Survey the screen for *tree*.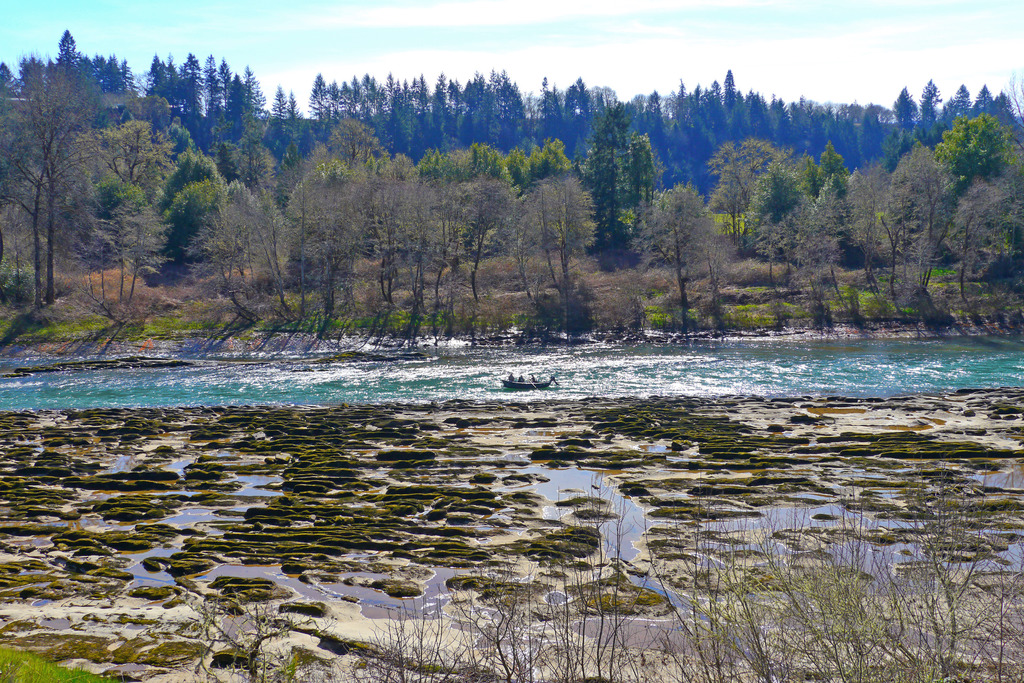
Survey found: (10,24,142,340).
